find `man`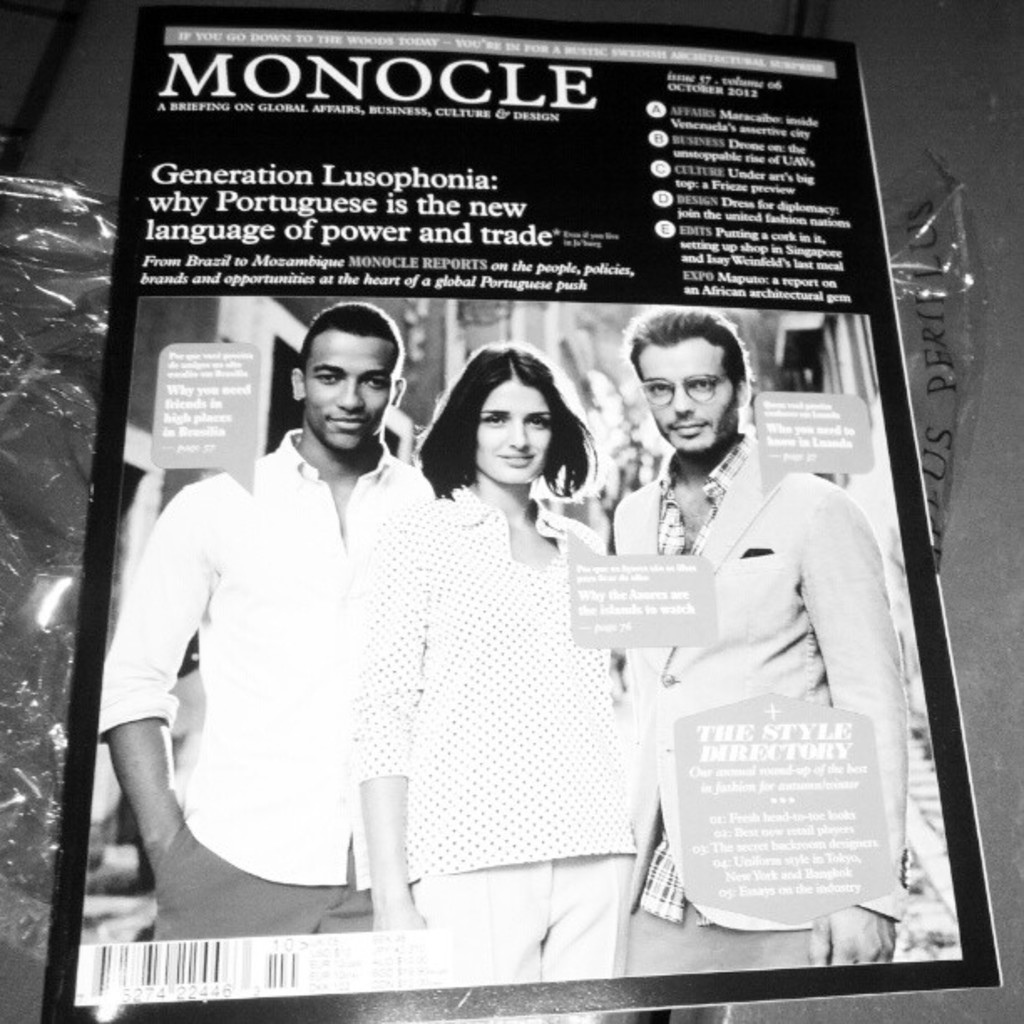
bbox=(92, 303, 457, 942)
